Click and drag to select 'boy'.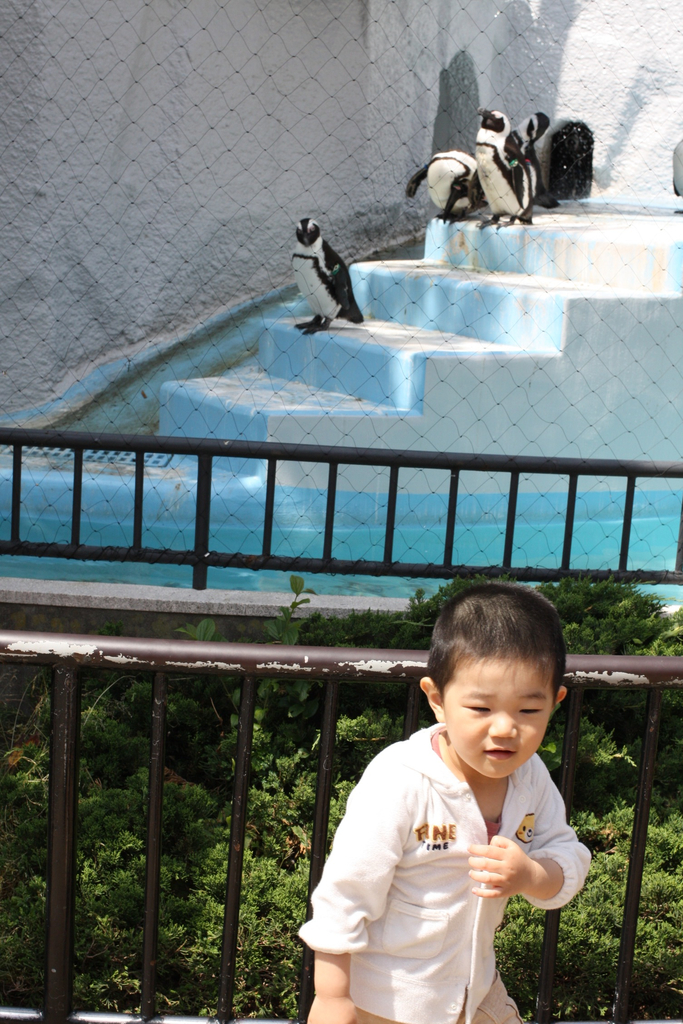
Selection: region(317, 603, 625, 1013).
